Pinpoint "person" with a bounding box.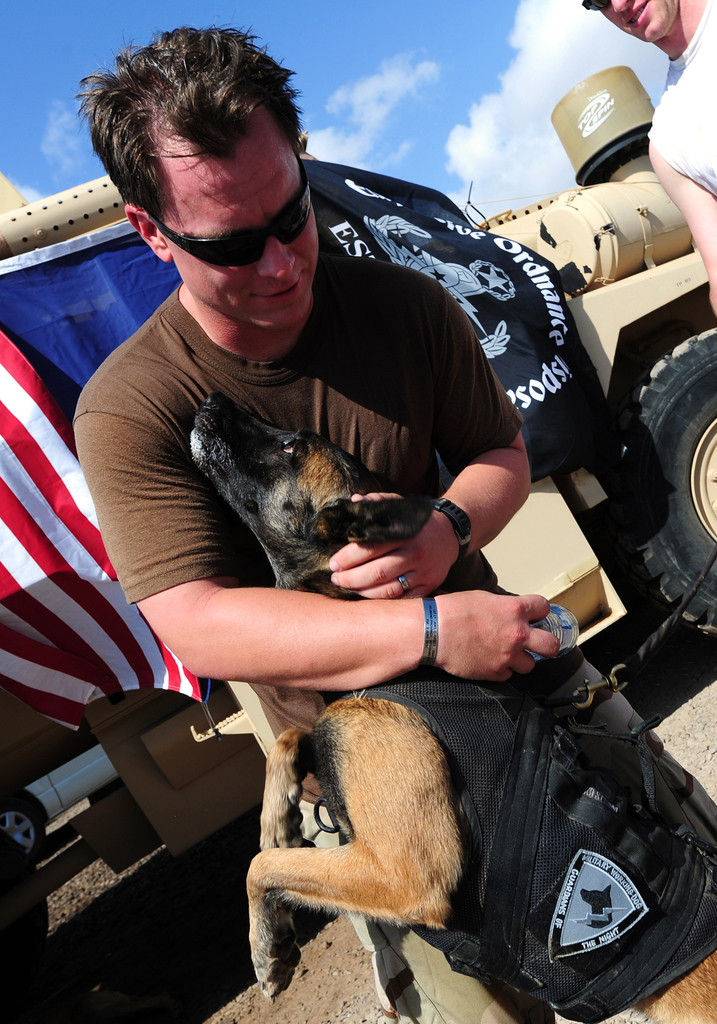
<bbox>577, 0, 716, 315</bbox>.
